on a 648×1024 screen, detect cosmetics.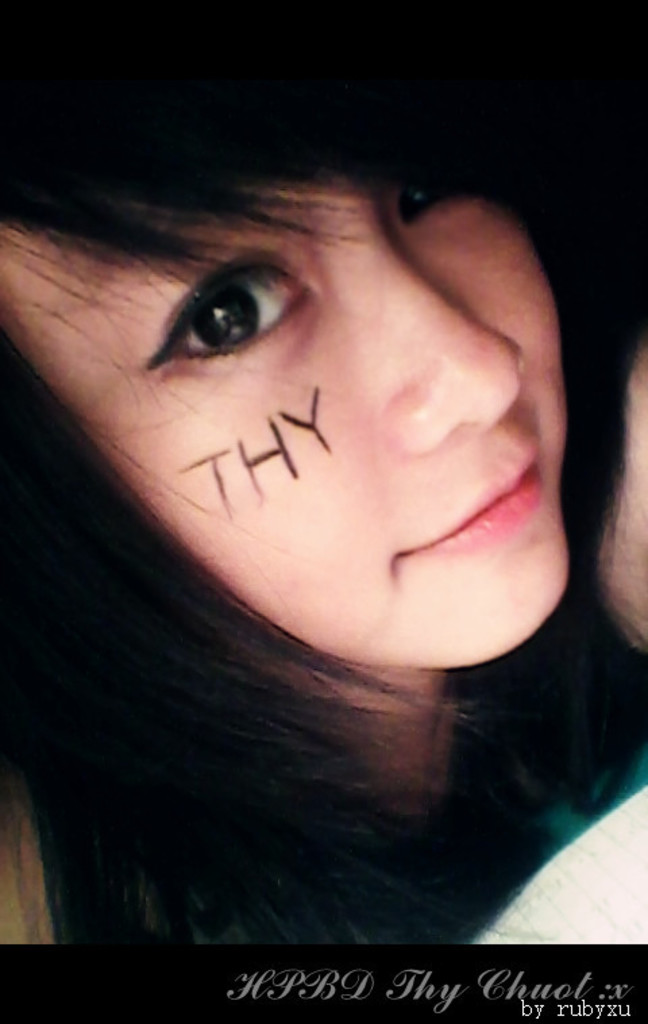
region(130, 247, 324, 372).
